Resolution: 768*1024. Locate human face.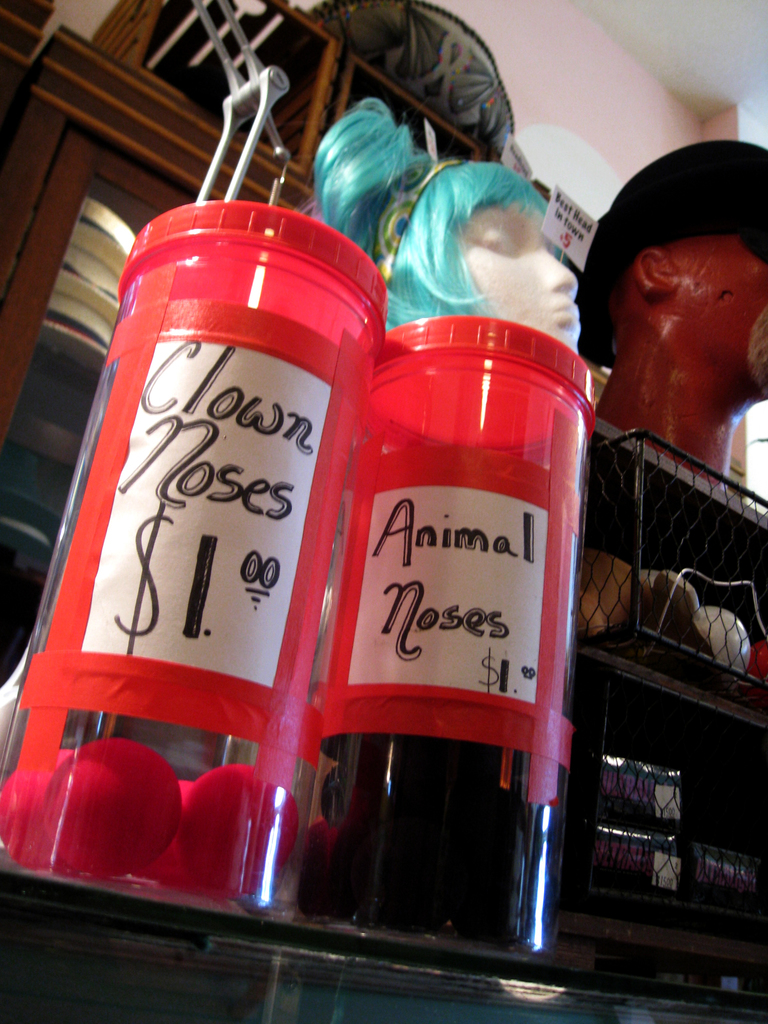
x1=678, y1=270, x2=767, y2=399.
